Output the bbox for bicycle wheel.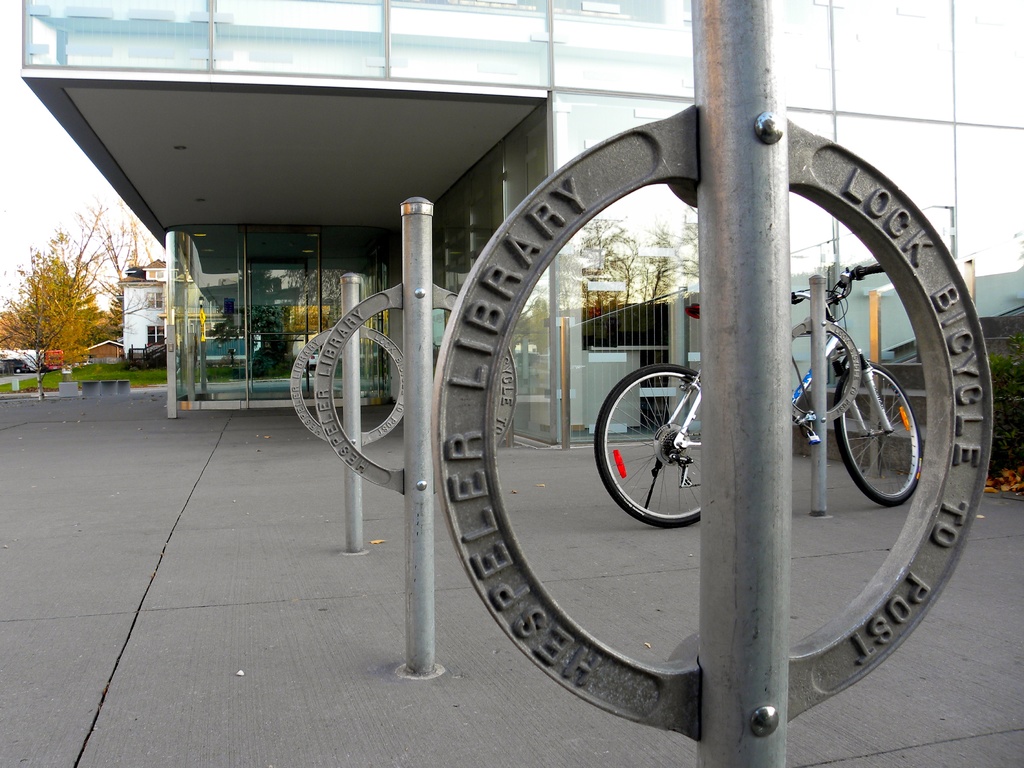
box(838, 362, 922, 505).
